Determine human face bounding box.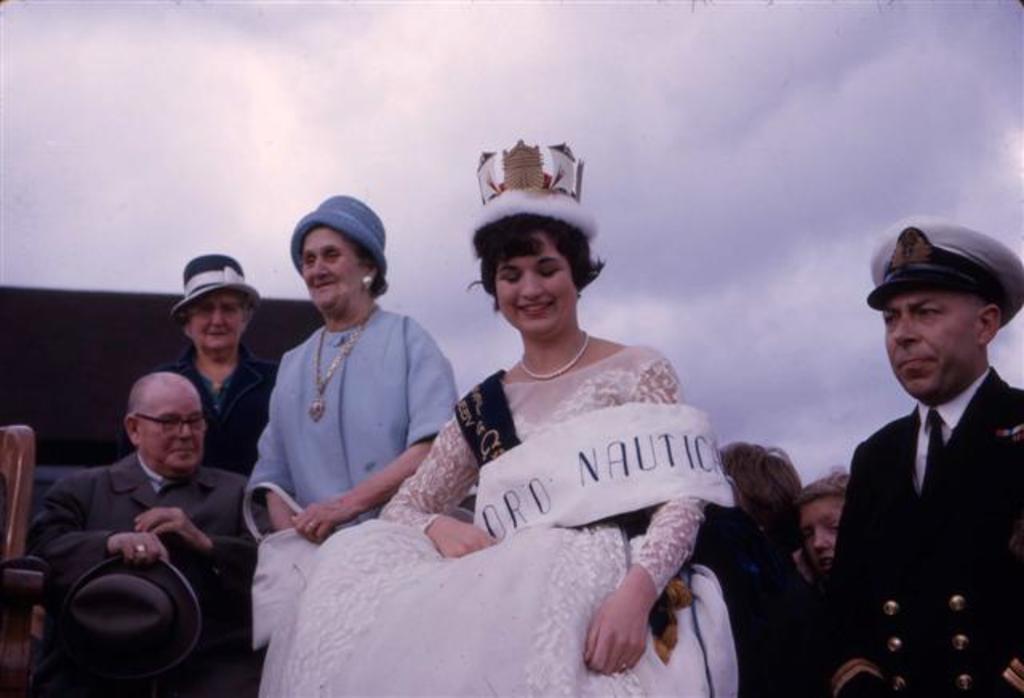
Determined: {"left": 882, "top": 288, "right": 973, "bottom": 403}.
